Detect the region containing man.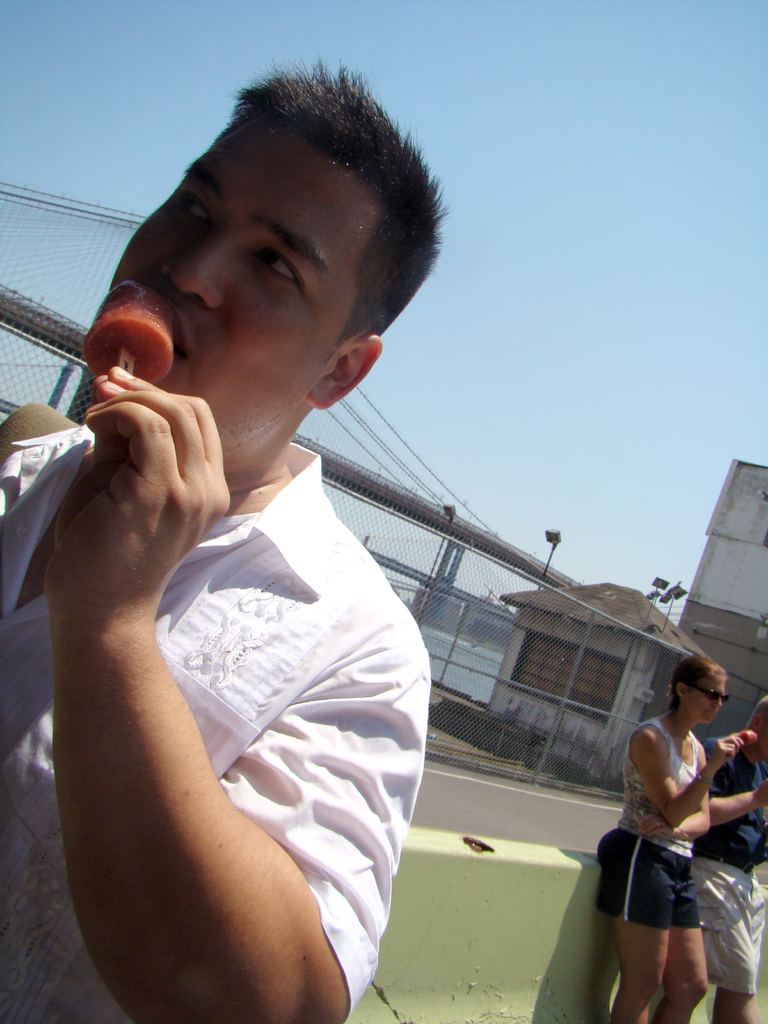
14:95:515:1000.
